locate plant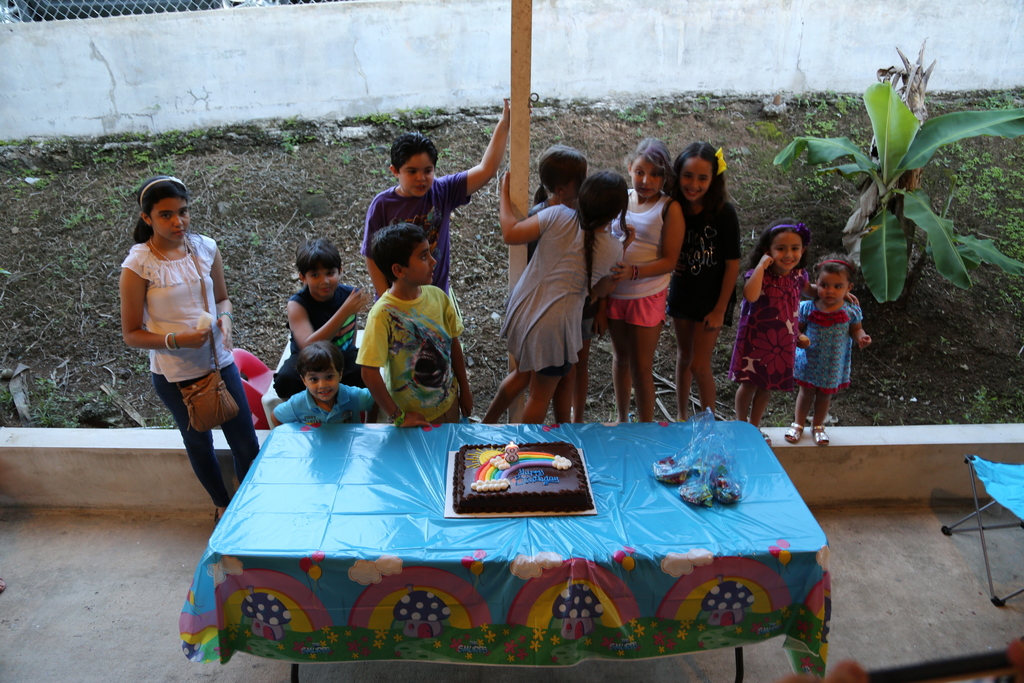
bbox(135, 361, 143, 371)
